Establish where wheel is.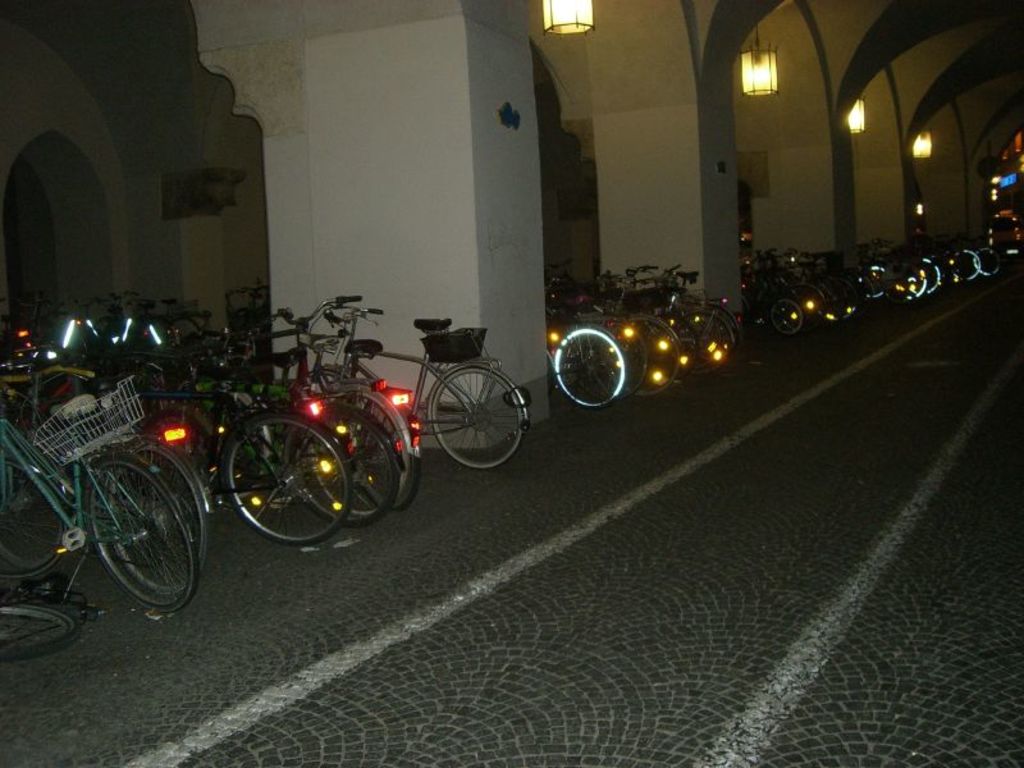
Established at [225,417,348,547].
